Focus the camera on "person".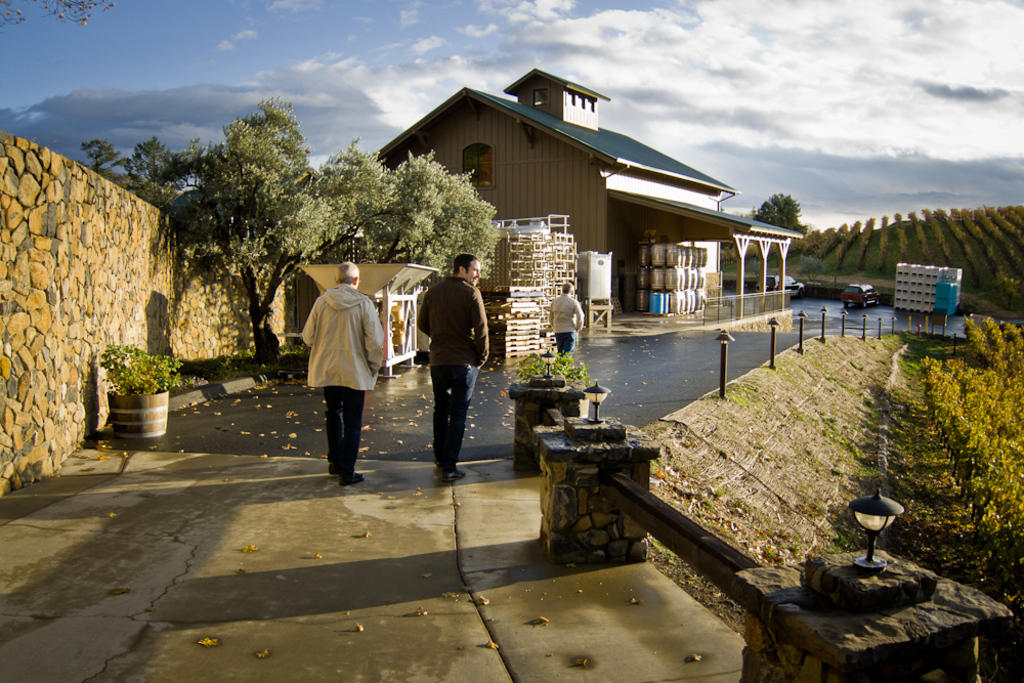
Focus region: select_region(421, 245, 500, 478).
